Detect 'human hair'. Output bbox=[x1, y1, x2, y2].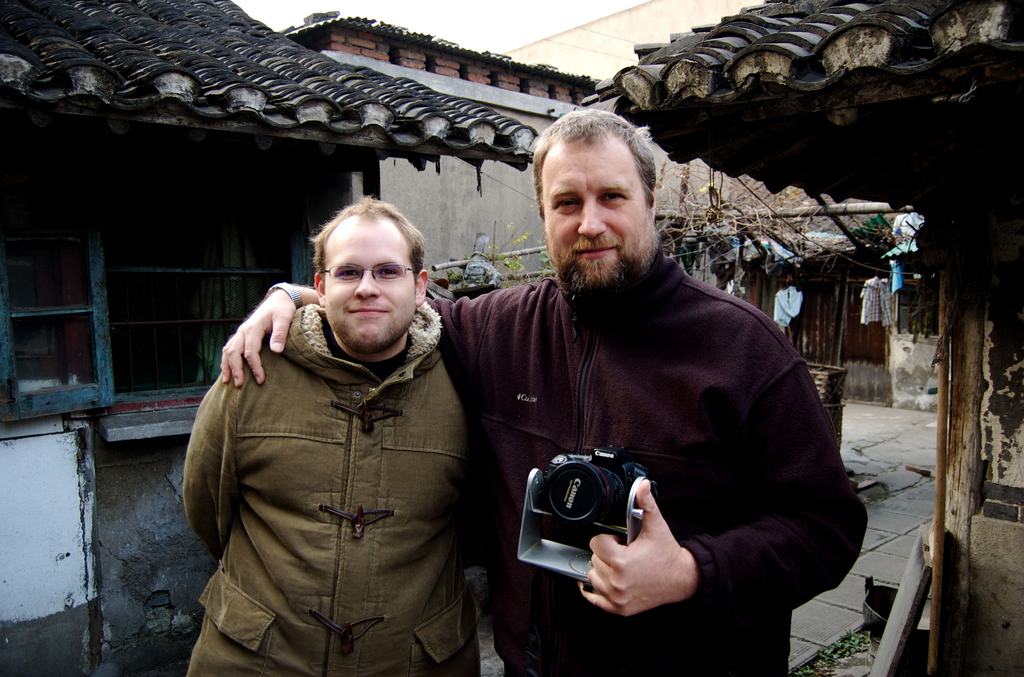
bbox=[310, 193, 428, 274].
